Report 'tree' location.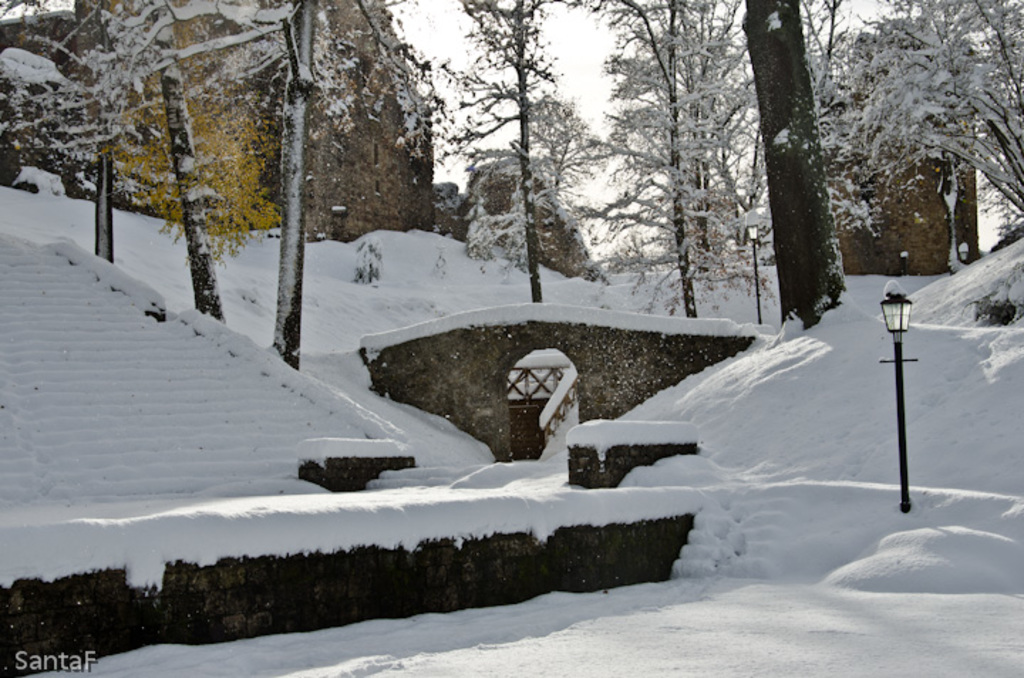
Report: rect(411, 0, 594, 306).
